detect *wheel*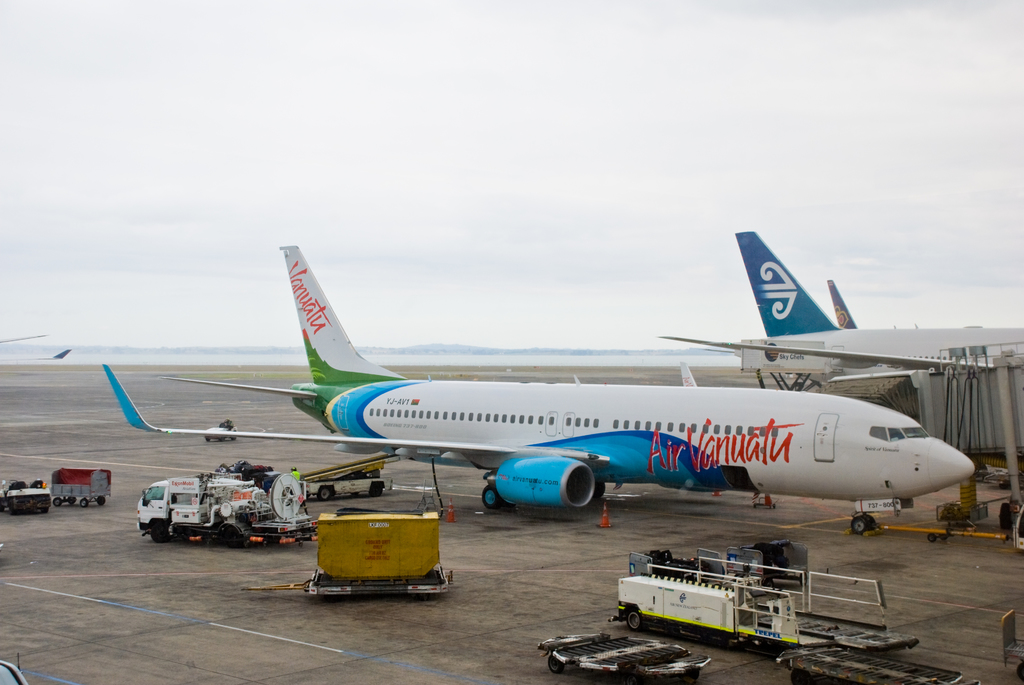
{"left": 481, "top": 488, "right": 511, "bottom": 507}
